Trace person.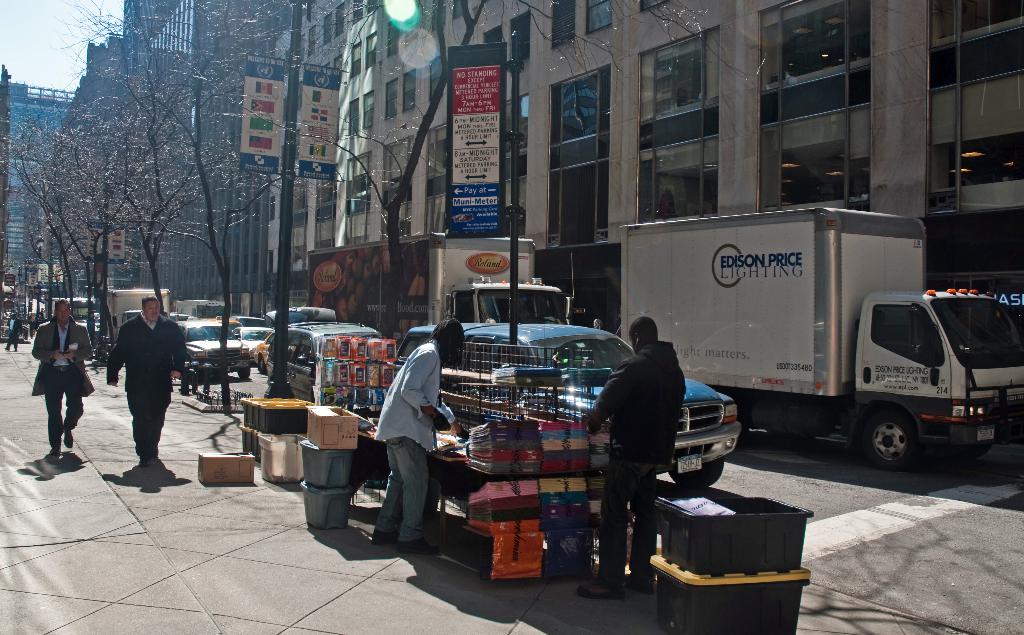
Traced to (375, 315, 462, 552).
